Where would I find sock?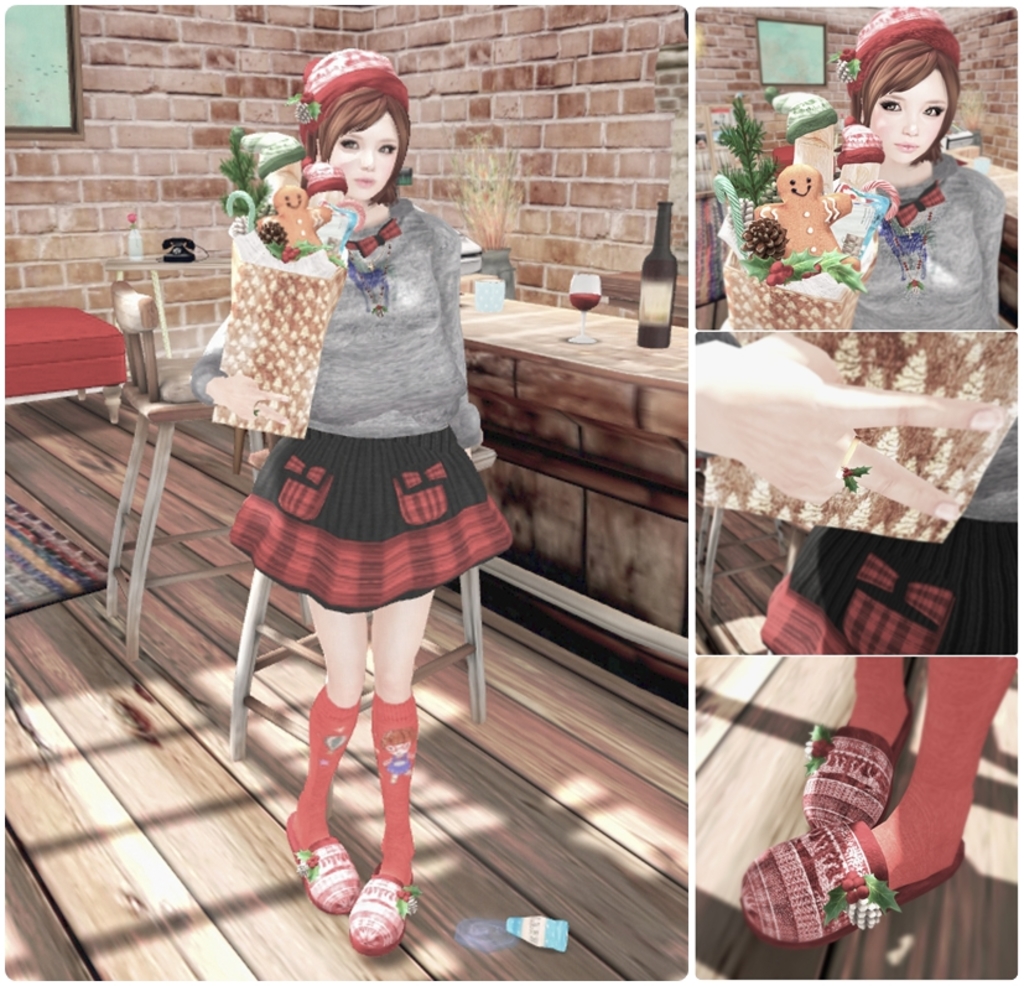
At bbox=(368, 691, 420, 888).
